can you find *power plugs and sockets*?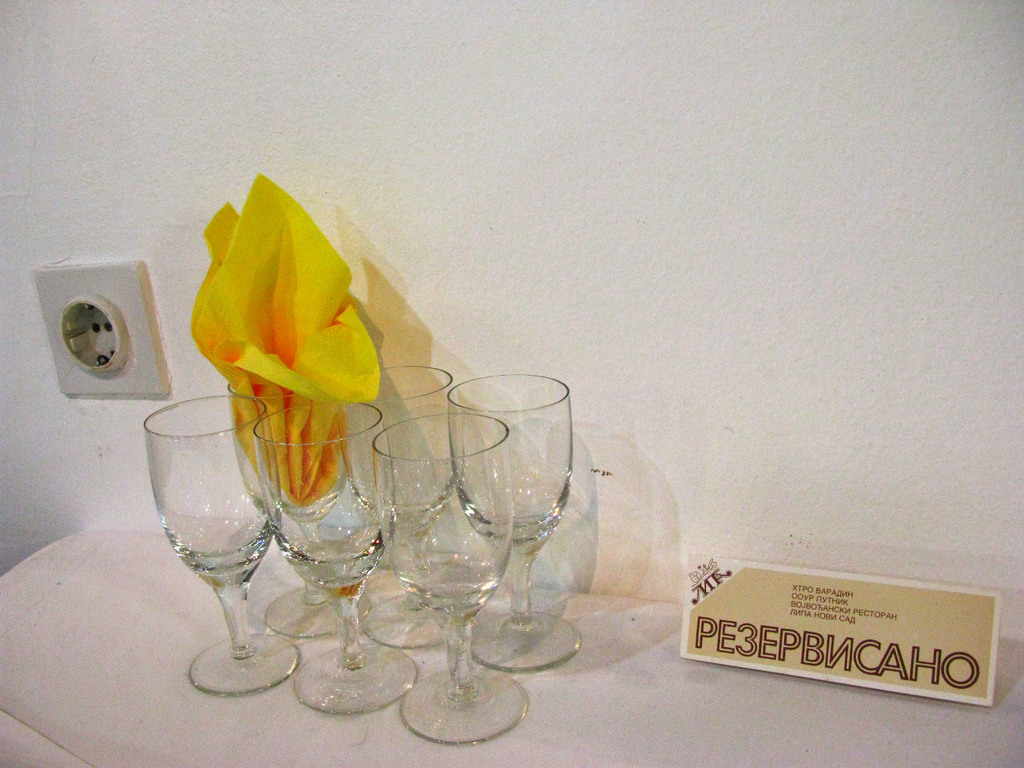
Yes, bounding box: bbox=[31, 260, 173, 397].
